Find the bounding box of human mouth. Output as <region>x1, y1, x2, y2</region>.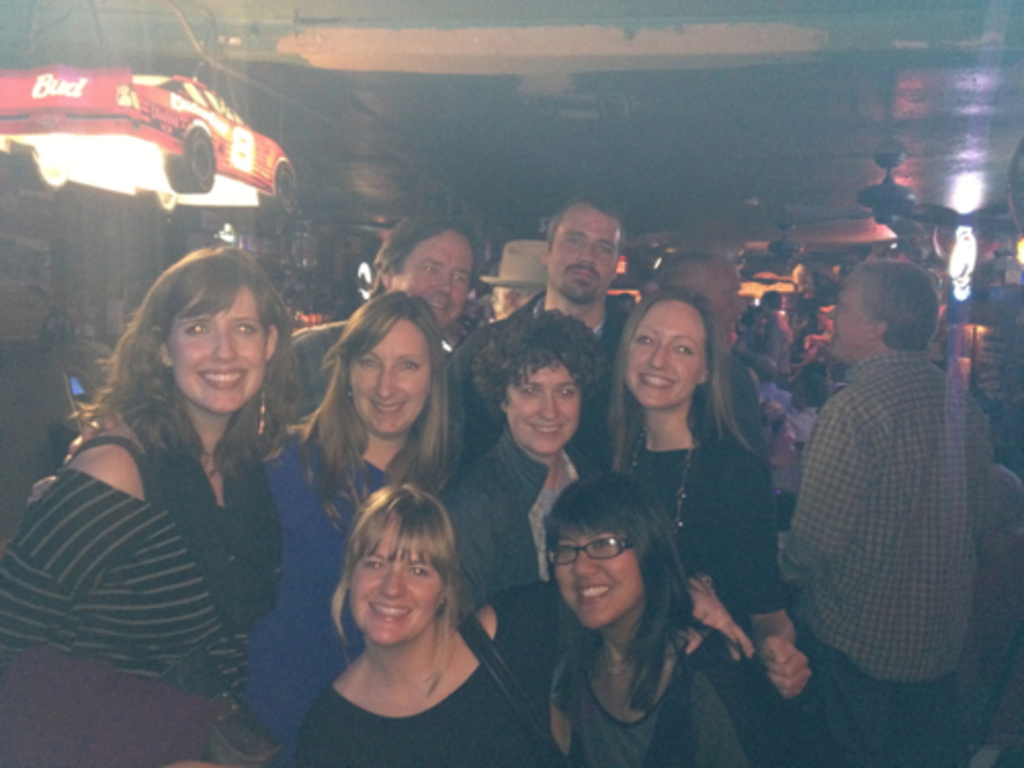
<region>524, 412, 573, 442</region>.
